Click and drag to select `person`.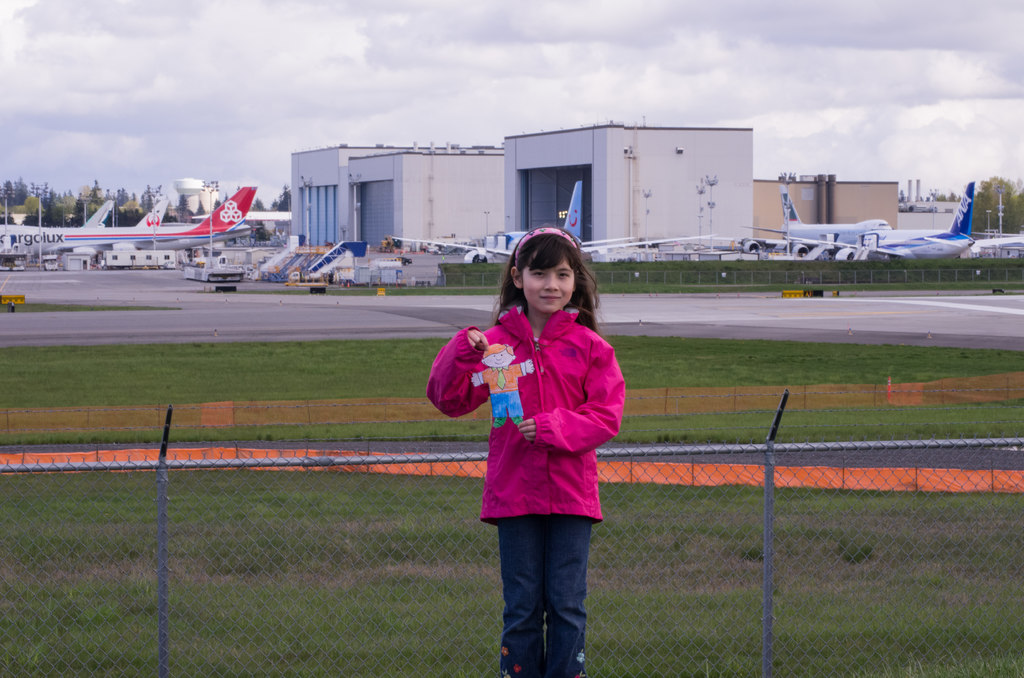
Selection: {"x1": 428, "y1": 228, "x2": 633, "y2": 677}.
